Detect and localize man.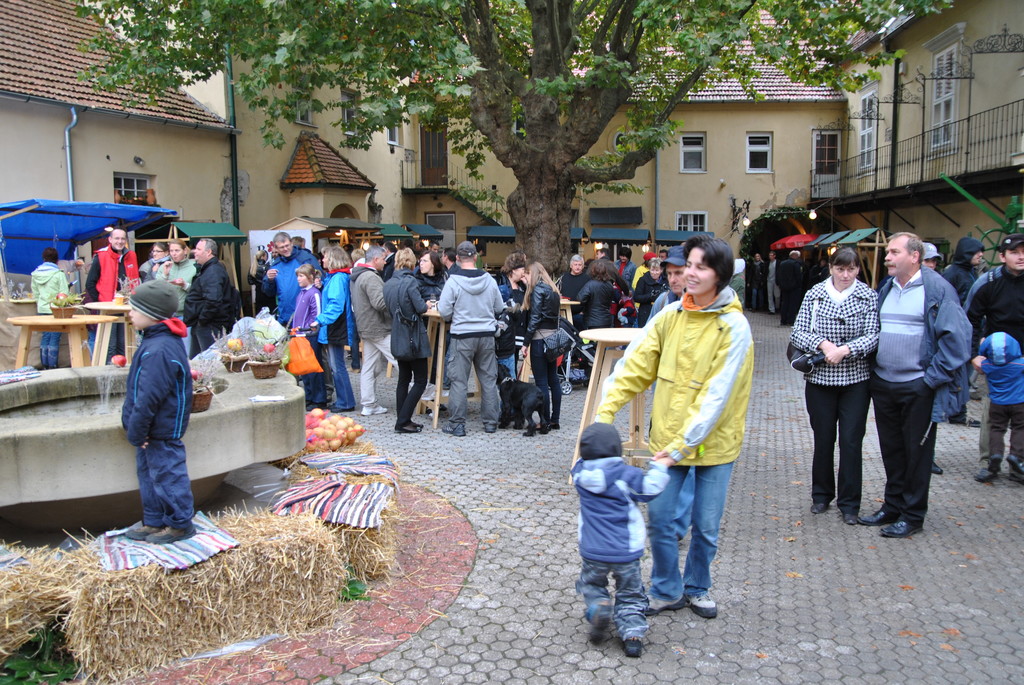
Localized at box=[938, 235, 982, 429].
